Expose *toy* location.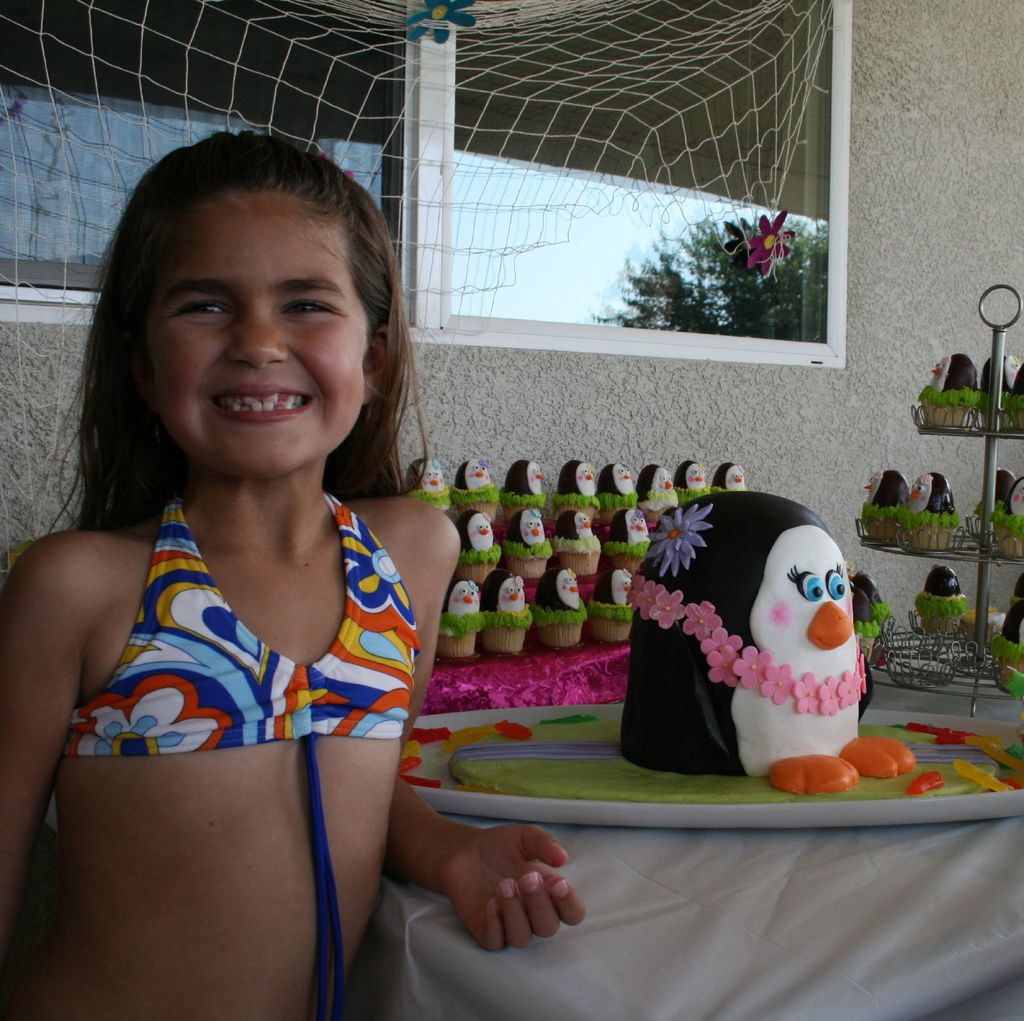
Exposed at left=675, top=456, right=708, bottom=500.
